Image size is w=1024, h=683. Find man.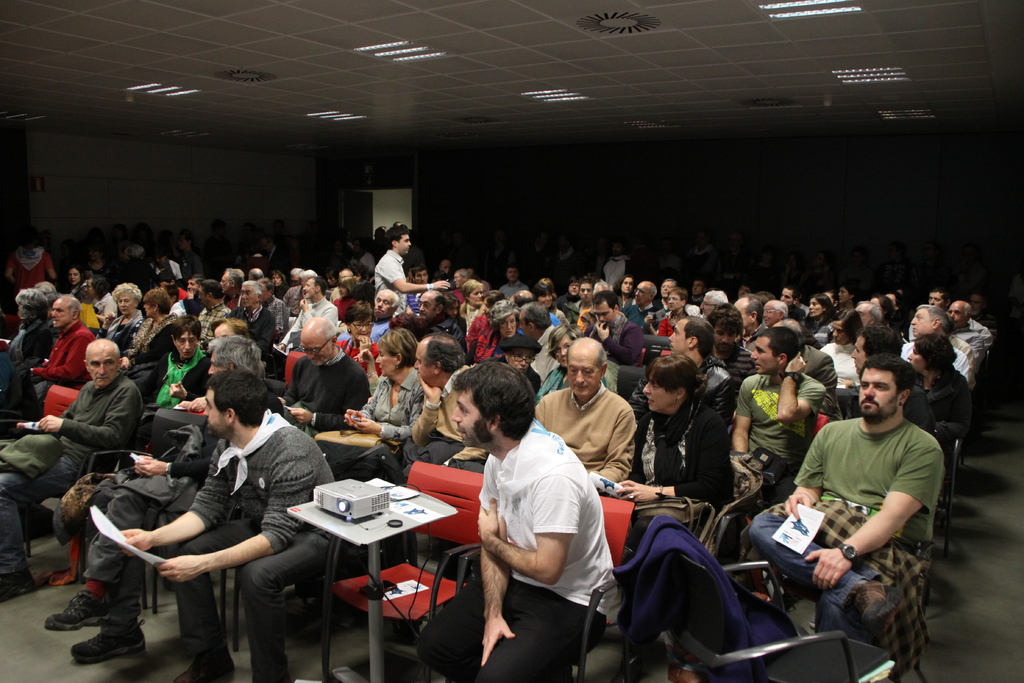
bbox=[718, 333, 830, 482].
